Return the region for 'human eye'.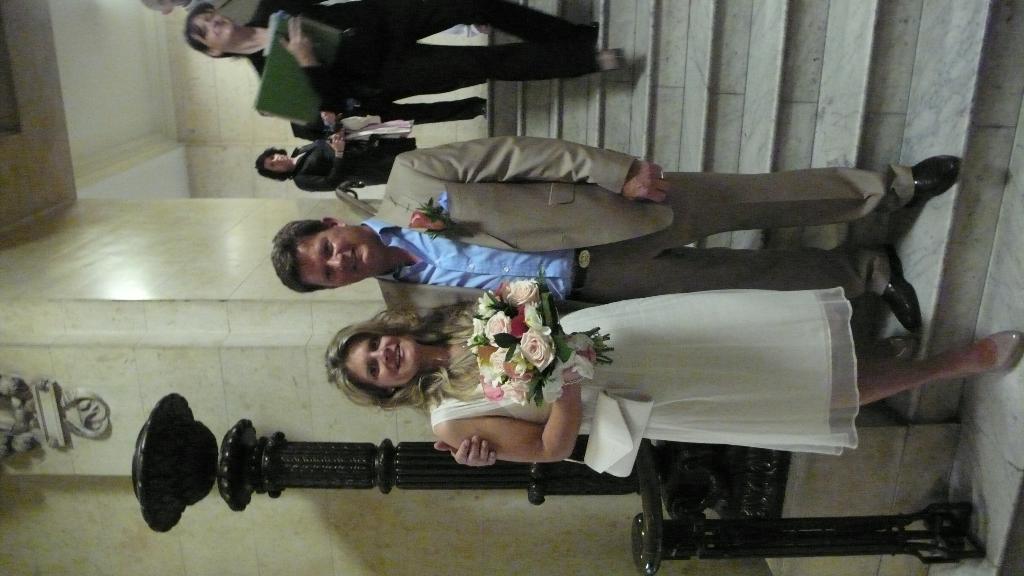
(left=322, top=238, right=333, bottom=259).
